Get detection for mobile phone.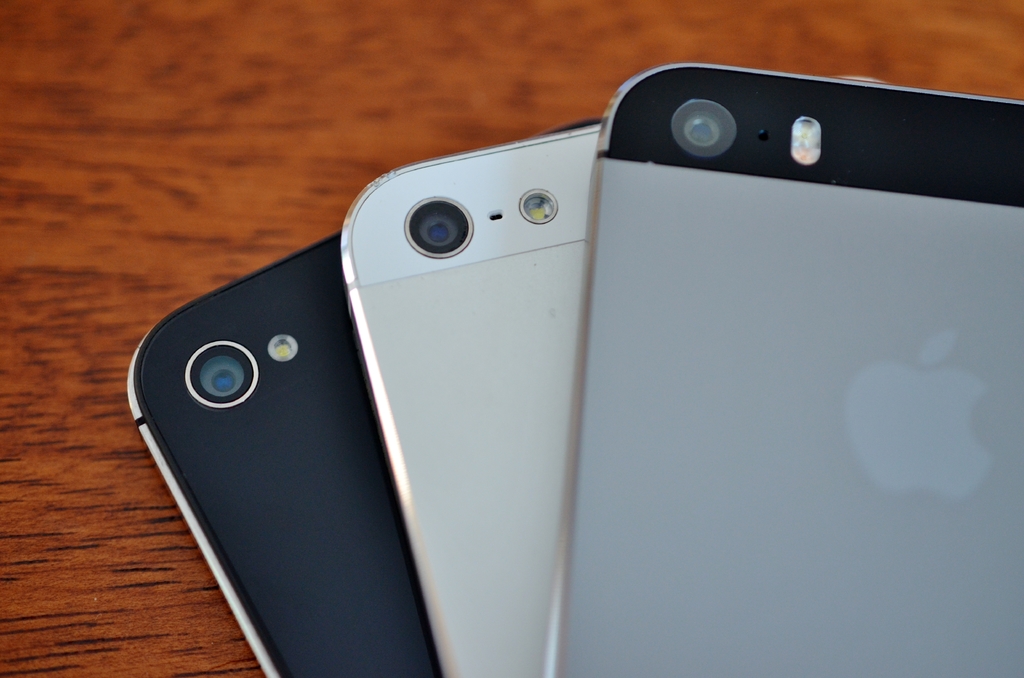
Detection: (339,115,604,677).
